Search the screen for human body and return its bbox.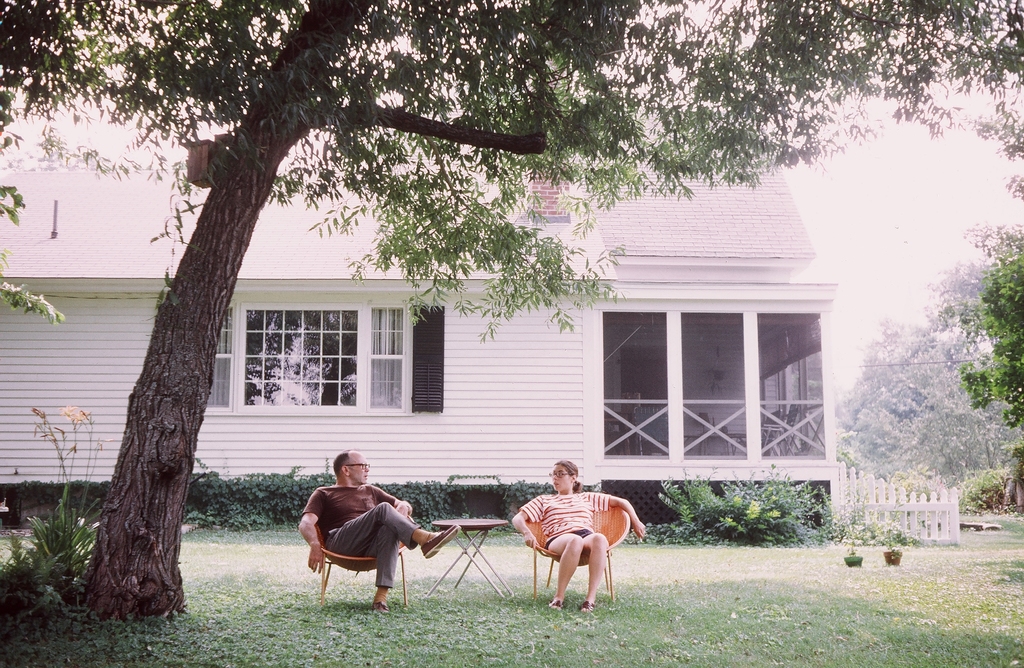
Found: {"x1": 509, "y1": 496, "x2": 646, "y2": 613}.
